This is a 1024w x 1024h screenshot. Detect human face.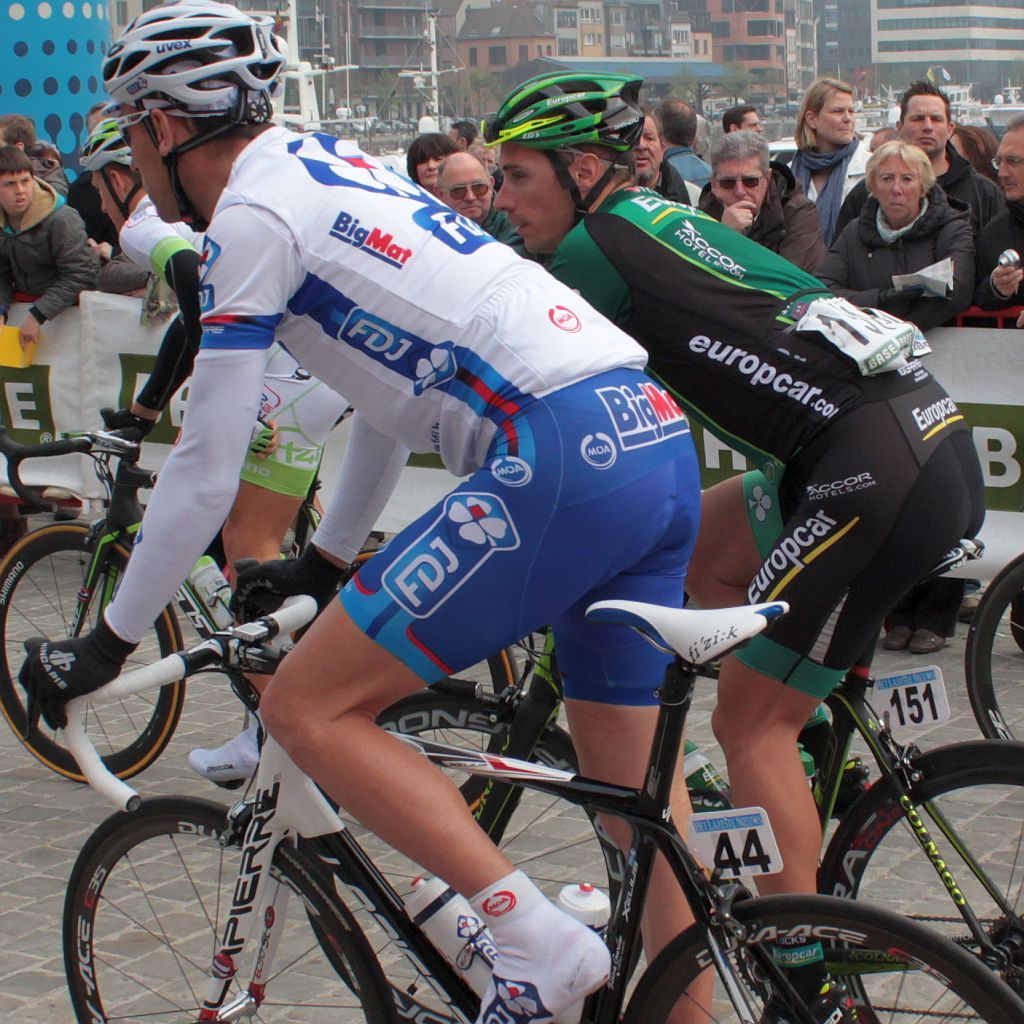
[x1=413, y1=154, x2=447, y2=189].
